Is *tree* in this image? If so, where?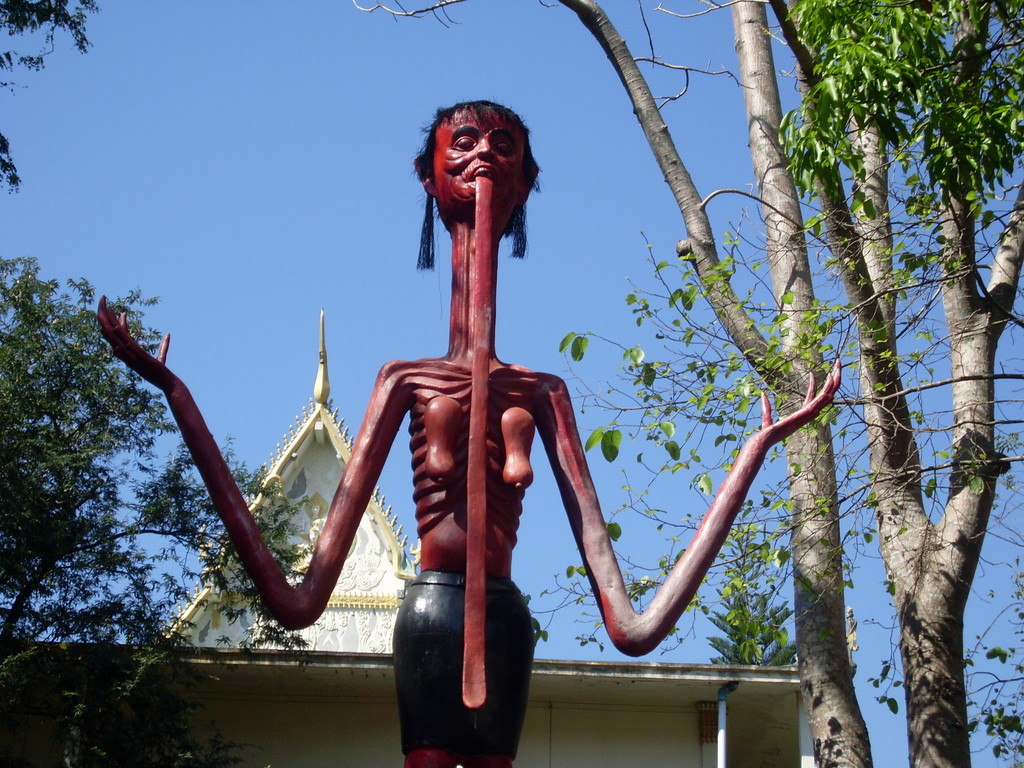
Yes, at bbox(0, 246, 318, 767).
